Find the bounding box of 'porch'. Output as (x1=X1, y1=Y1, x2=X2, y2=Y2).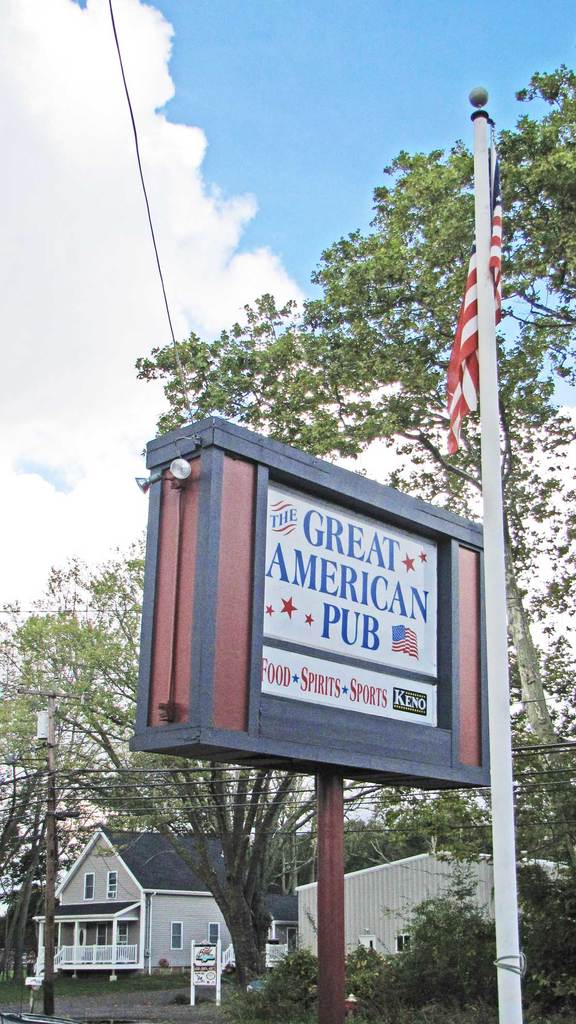
(x1=36, y1=937, x2=140, y2=970).
